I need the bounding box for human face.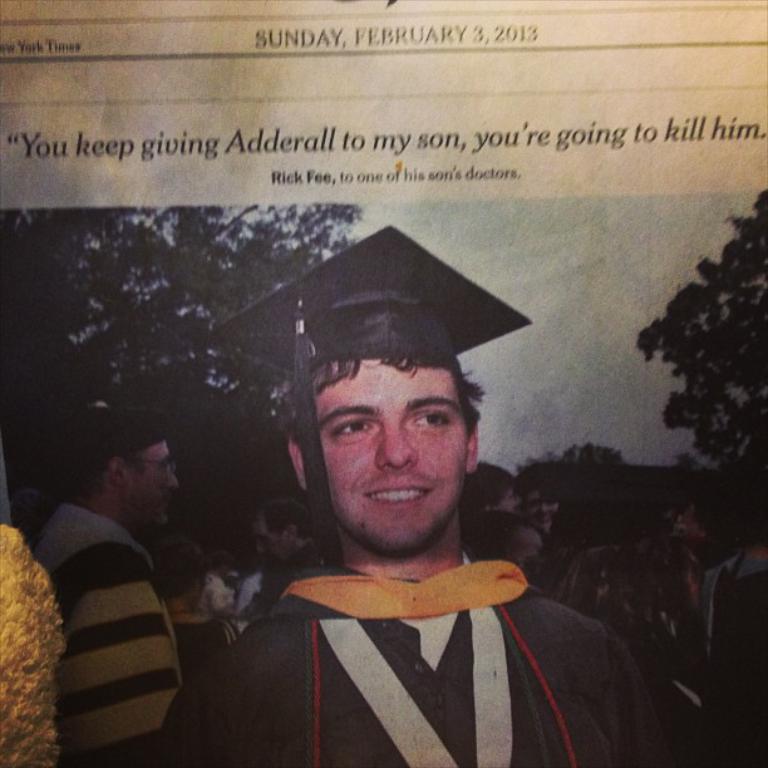
Here it is: l=523, t=492, r=556, b=536.
